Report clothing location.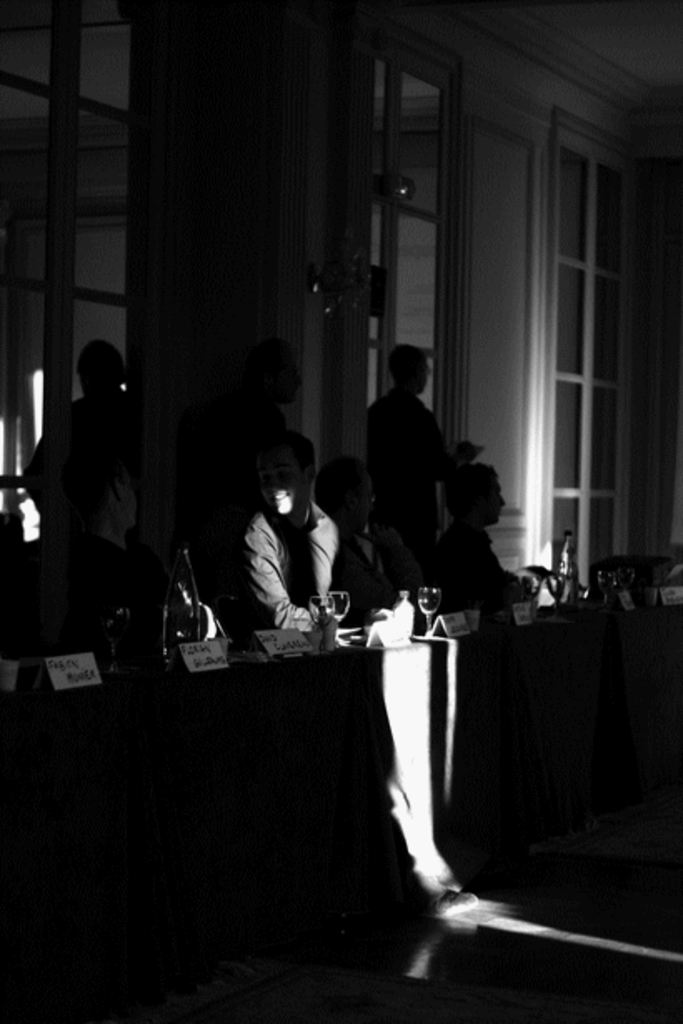
Report: bbox=(453, 496, 540, 608).
